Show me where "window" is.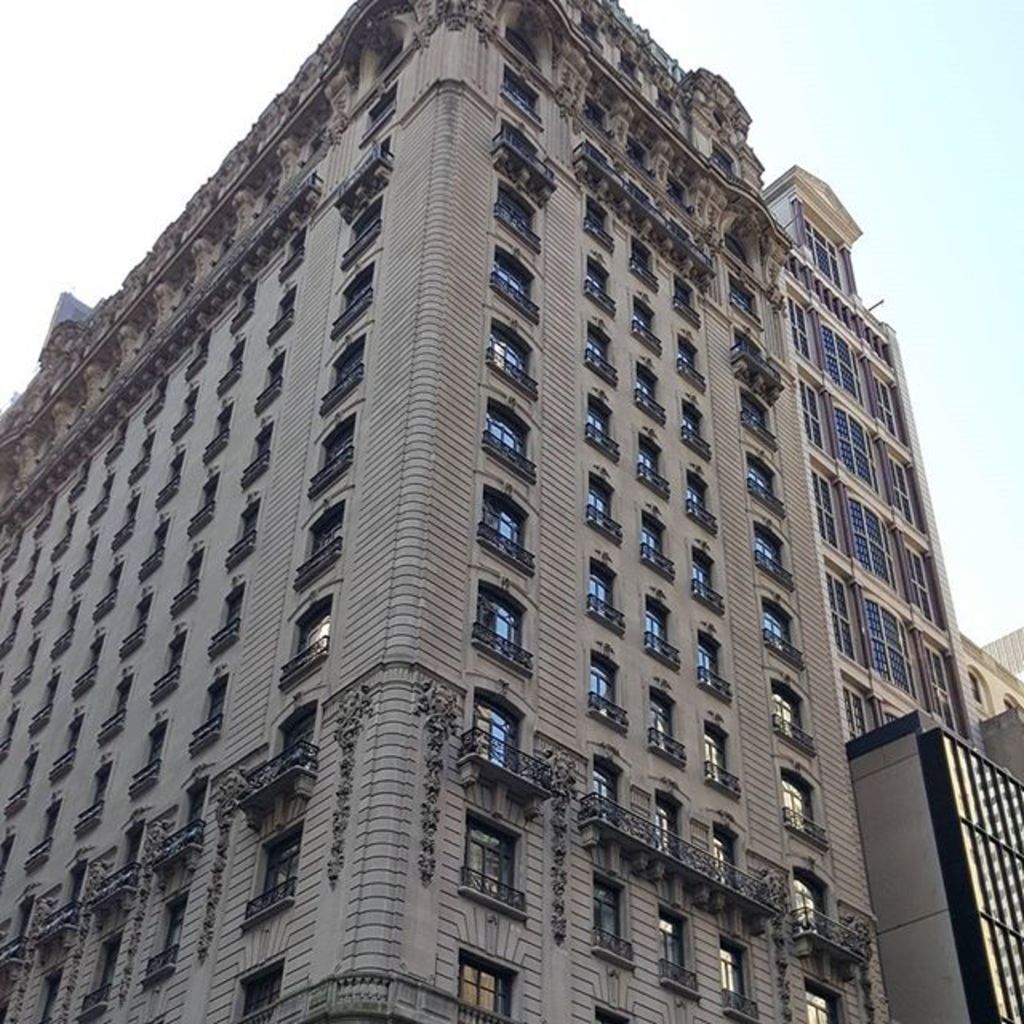
"window" is at select_region(592, 496, 605, 509).
